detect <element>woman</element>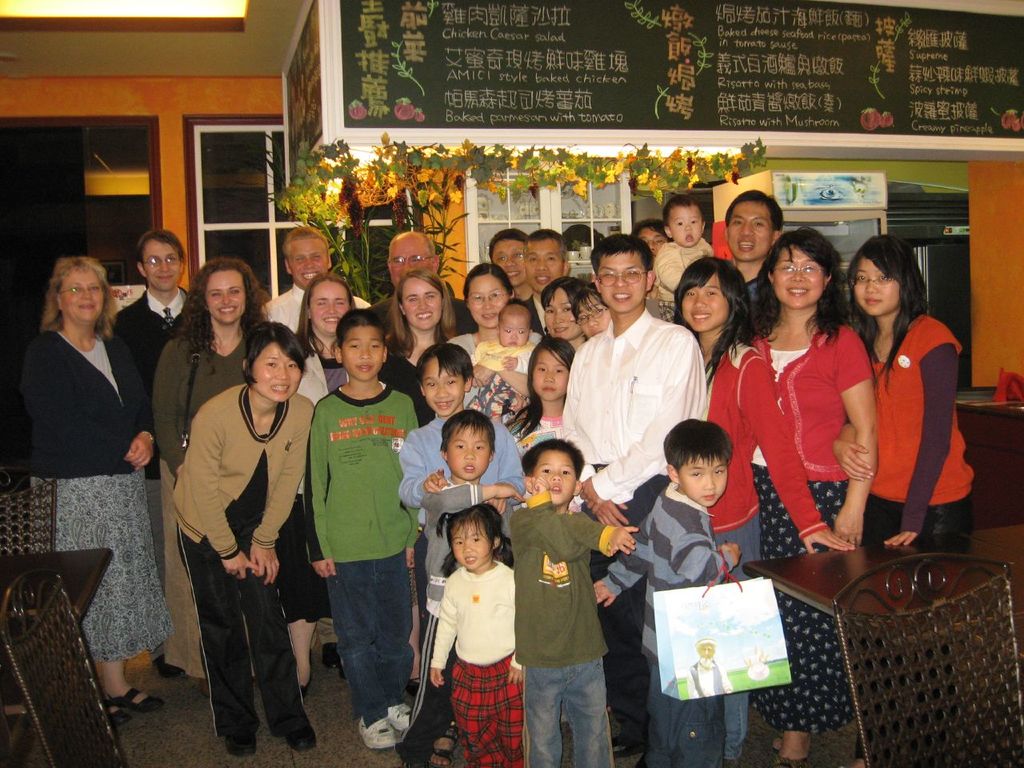
[296,274,358,692]
